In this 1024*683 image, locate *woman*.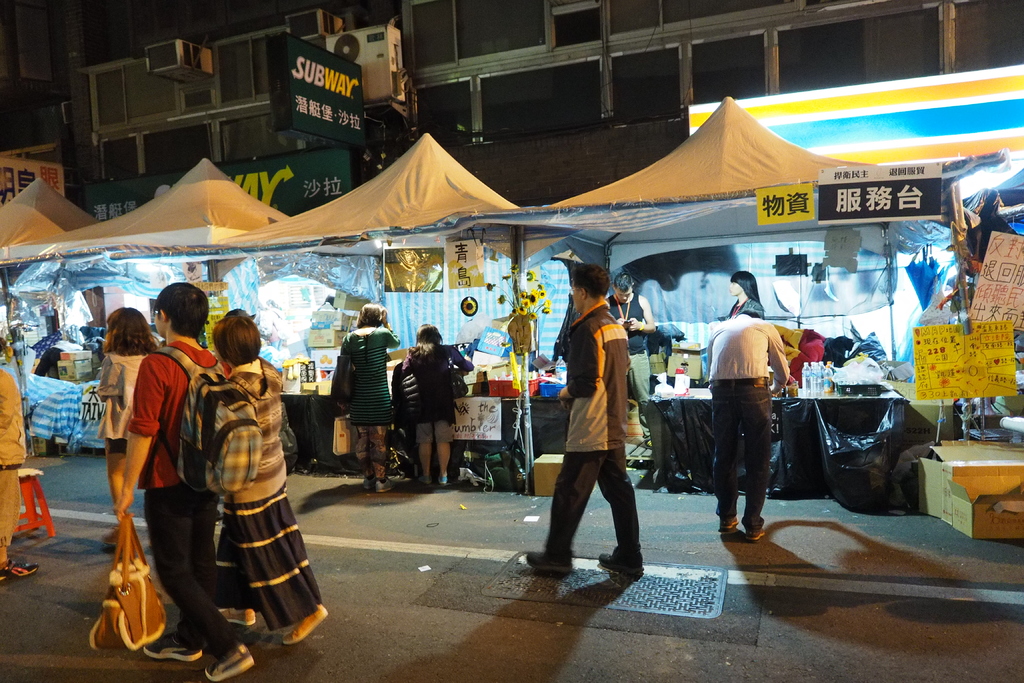
Bounding box: bbox(718, 273, 765, 320).
